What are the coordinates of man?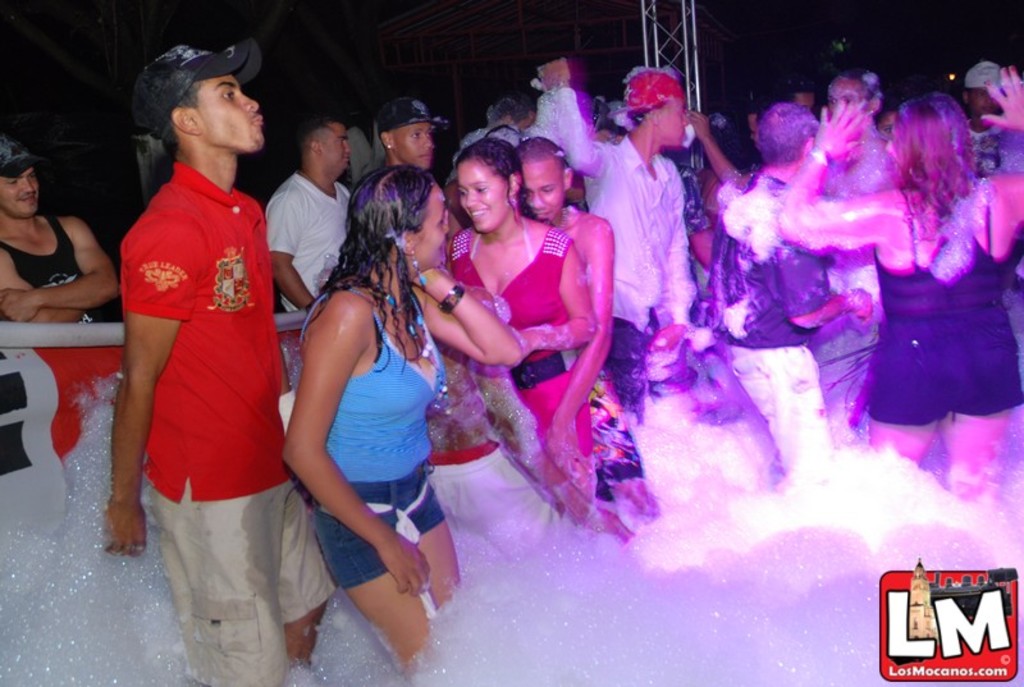
[left=525, top=52, right=785, bottom=496].
